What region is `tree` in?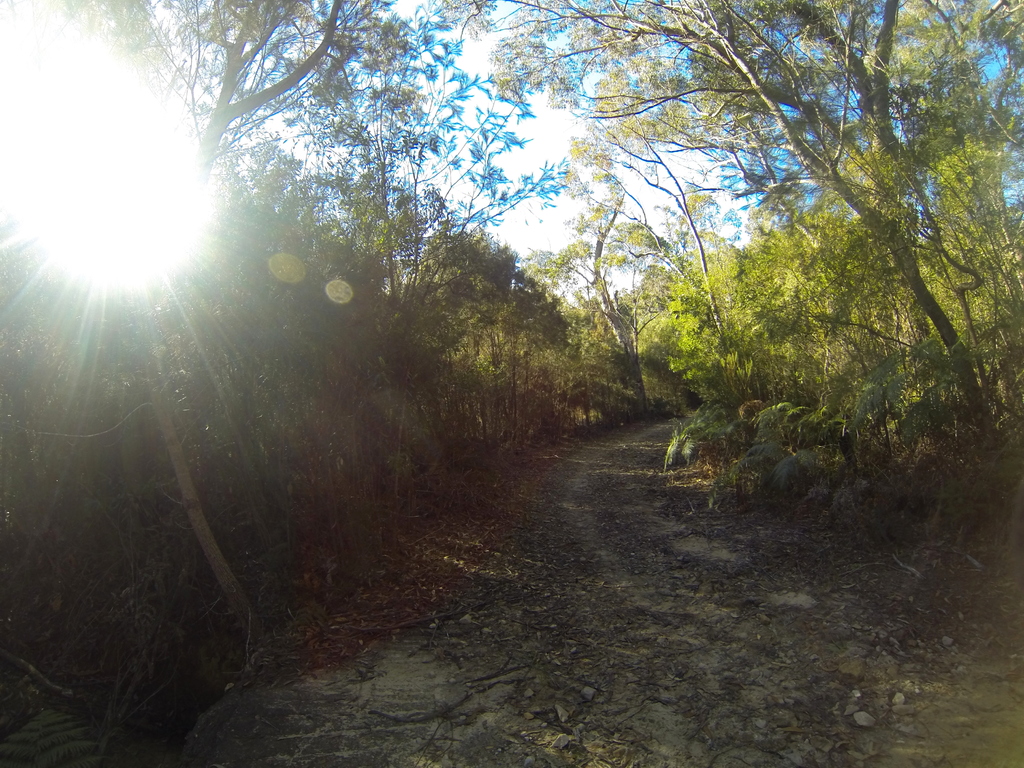
[left=604, top=1, right=780, bottom=373].
